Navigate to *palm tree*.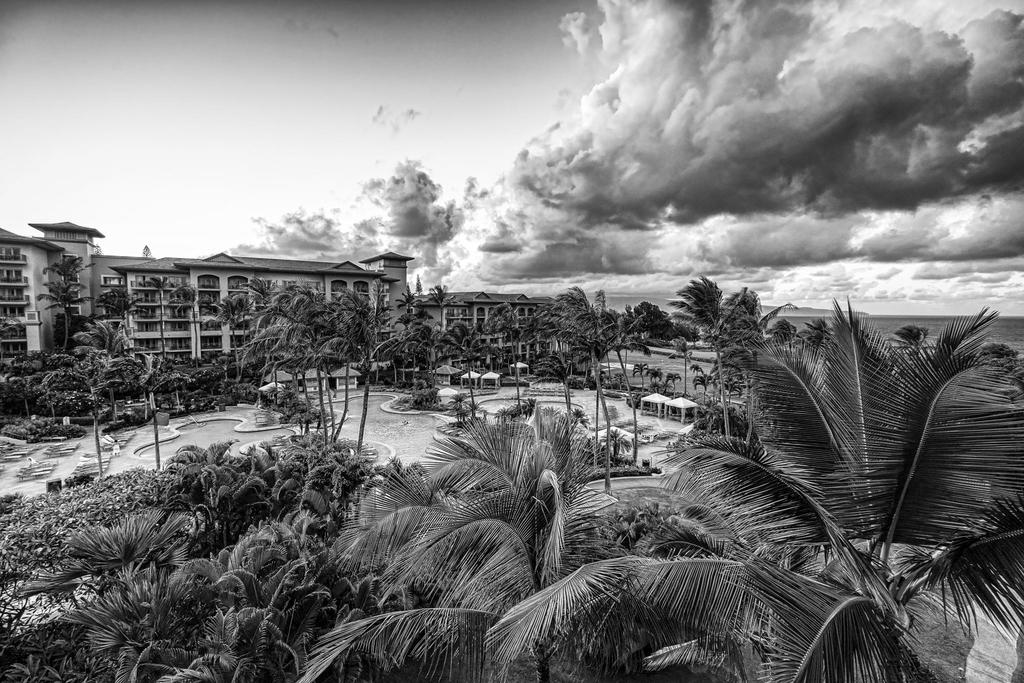
Navigation target: region(393, 284, 428, 347).
